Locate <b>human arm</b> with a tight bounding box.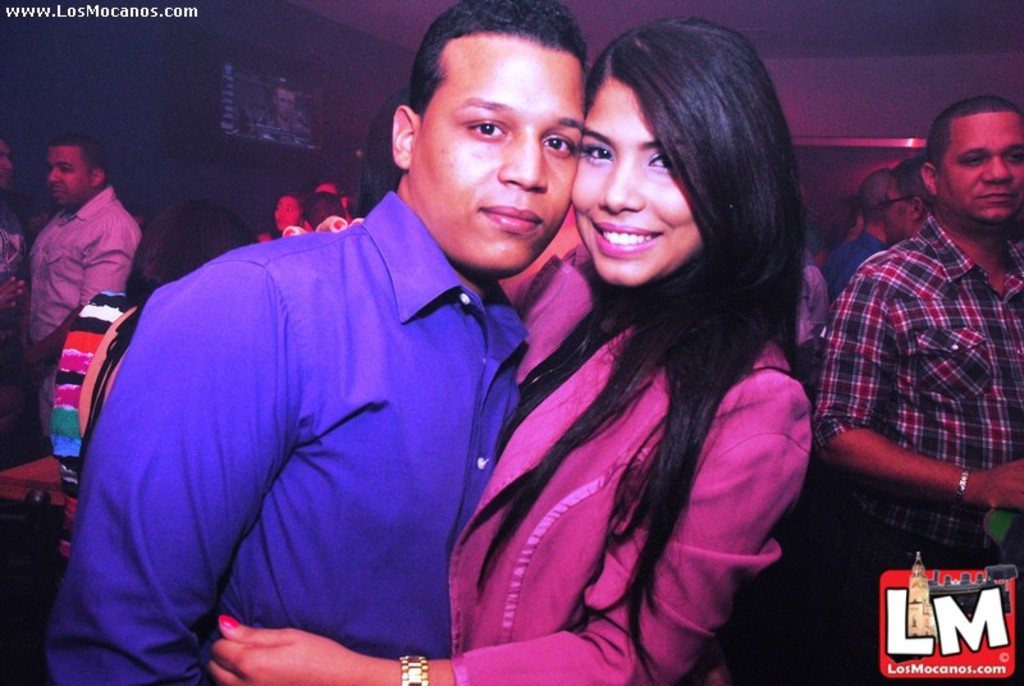
77/205/145/310.
